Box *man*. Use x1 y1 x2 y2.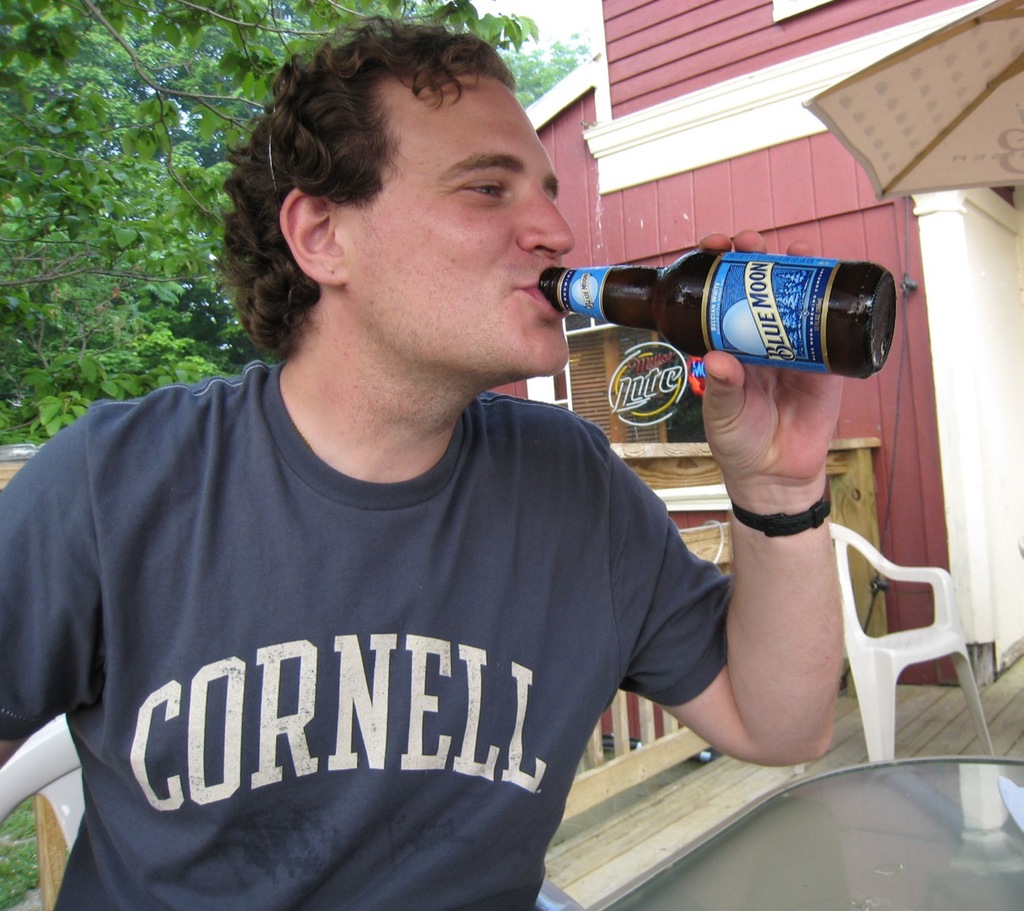
3 22 871 897.
